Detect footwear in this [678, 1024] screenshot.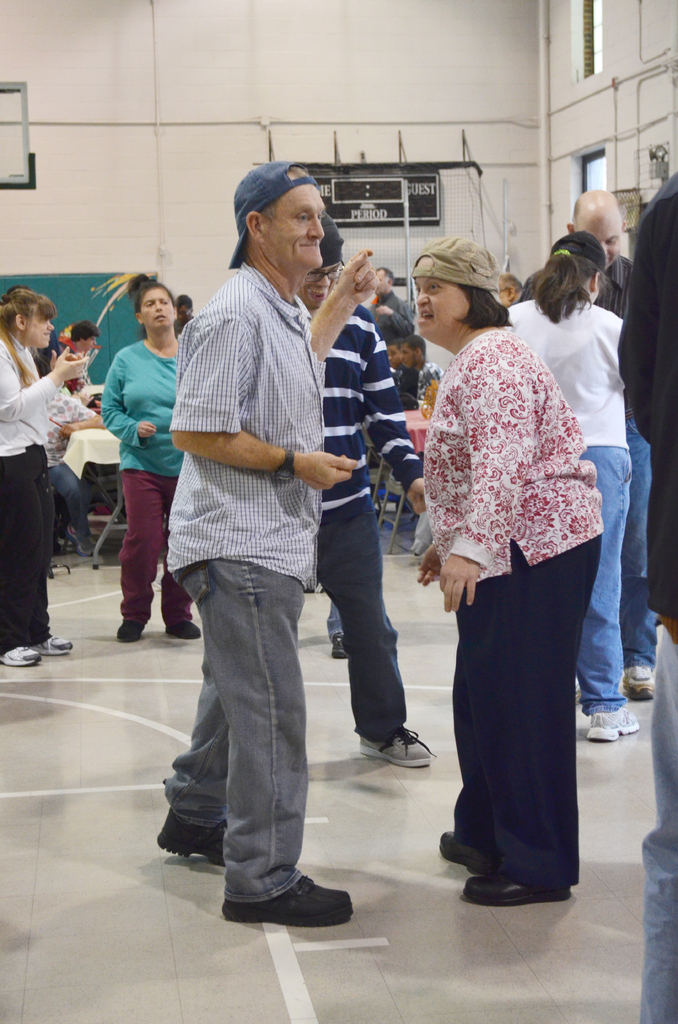
Detection: 166/624/204/643.
